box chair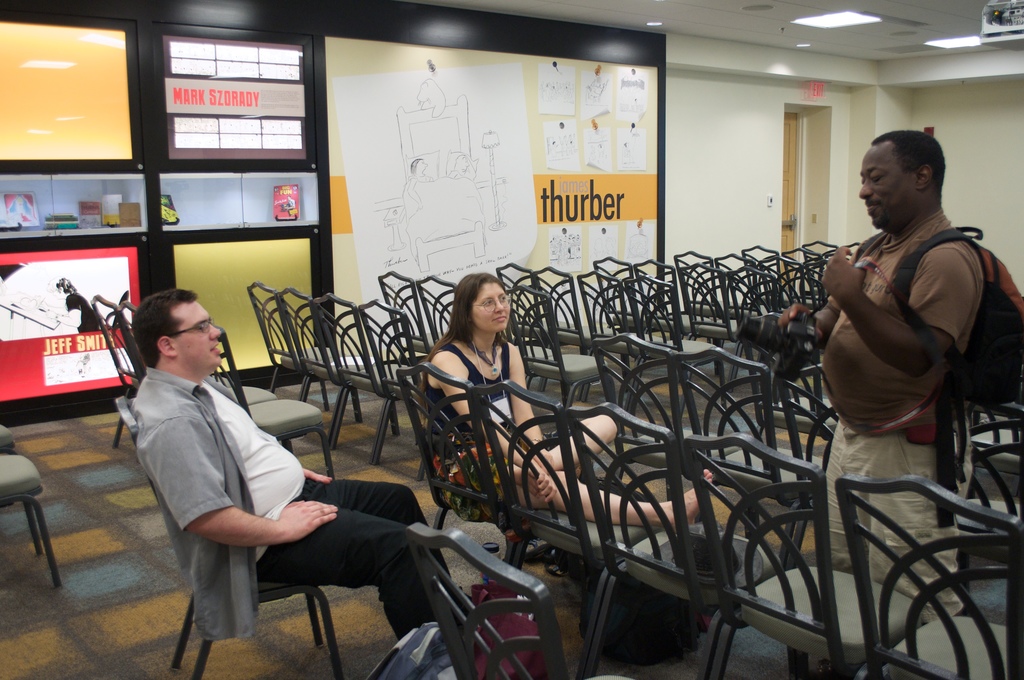
94:298:145:452
